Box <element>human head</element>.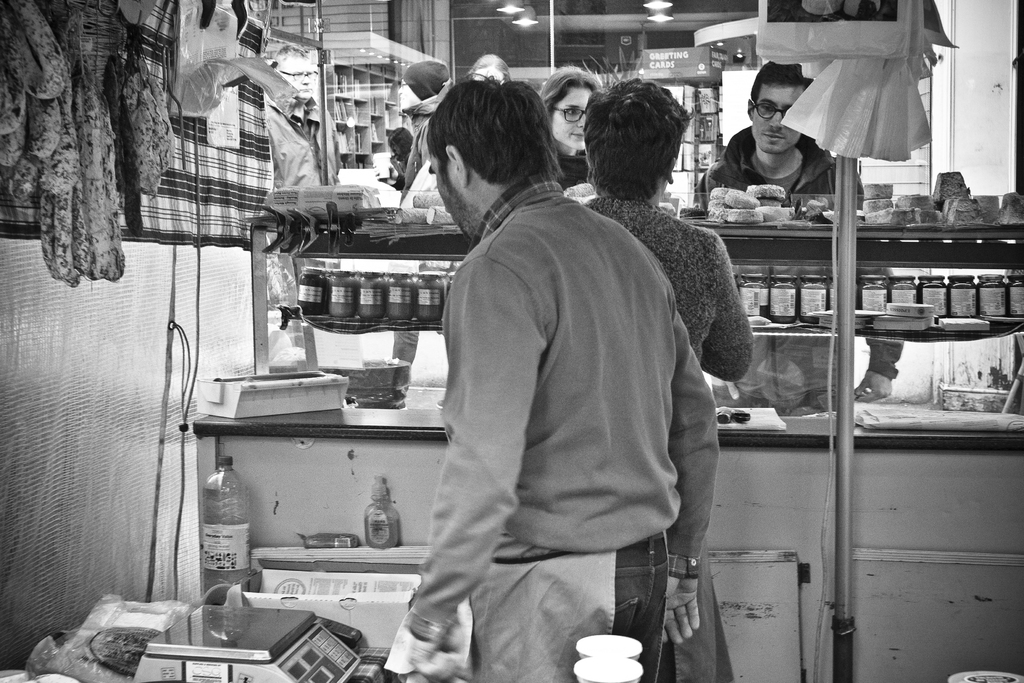
[left=394, top=59, right=447, bottom=111].
